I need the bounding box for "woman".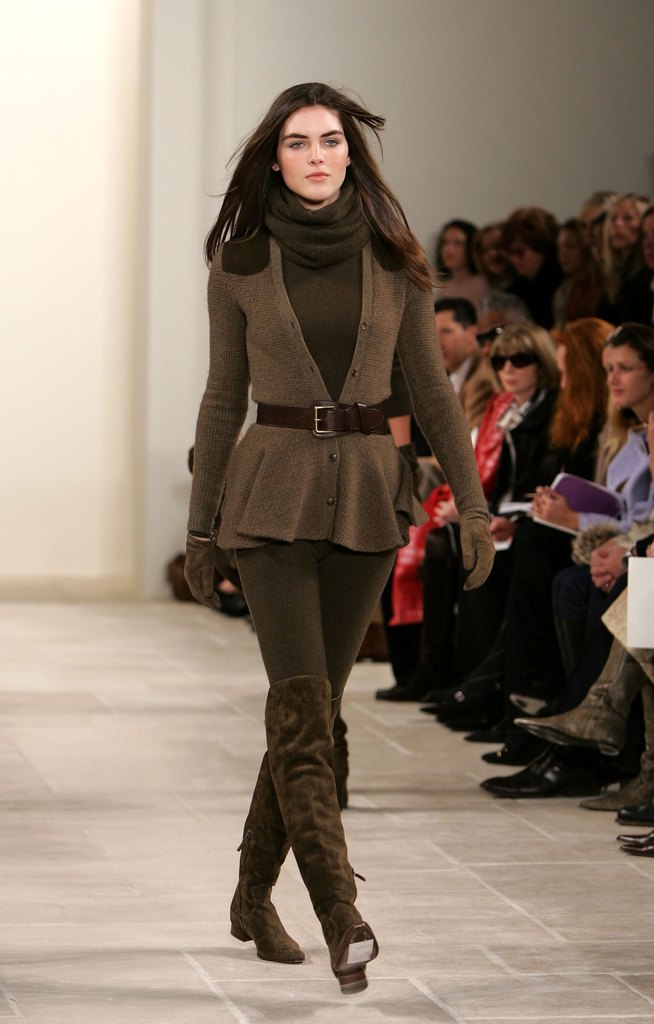
Here it is: [621,212,653,330].
